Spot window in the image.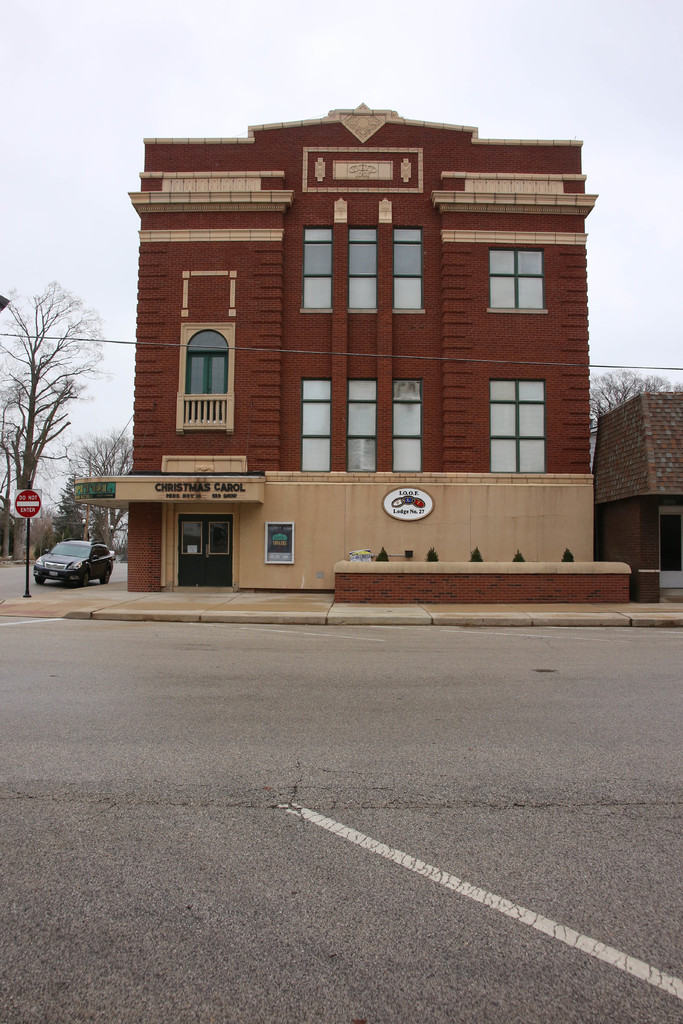
window found at bbox=[487, 248, 550, 314].
